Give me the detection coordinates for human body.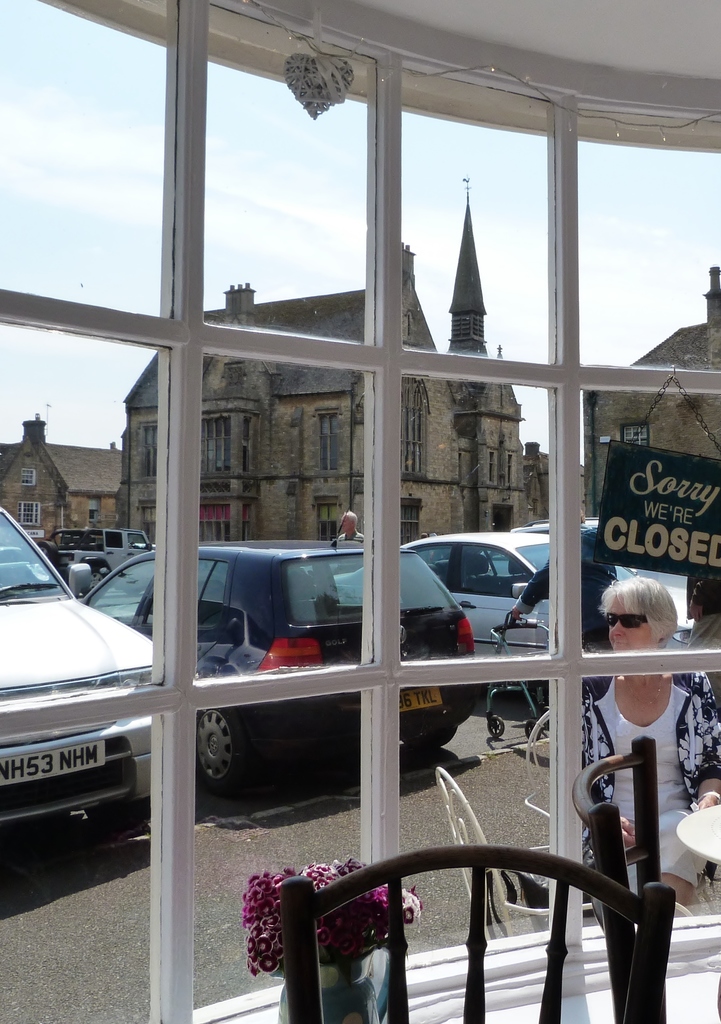
(517,510,612,701).
